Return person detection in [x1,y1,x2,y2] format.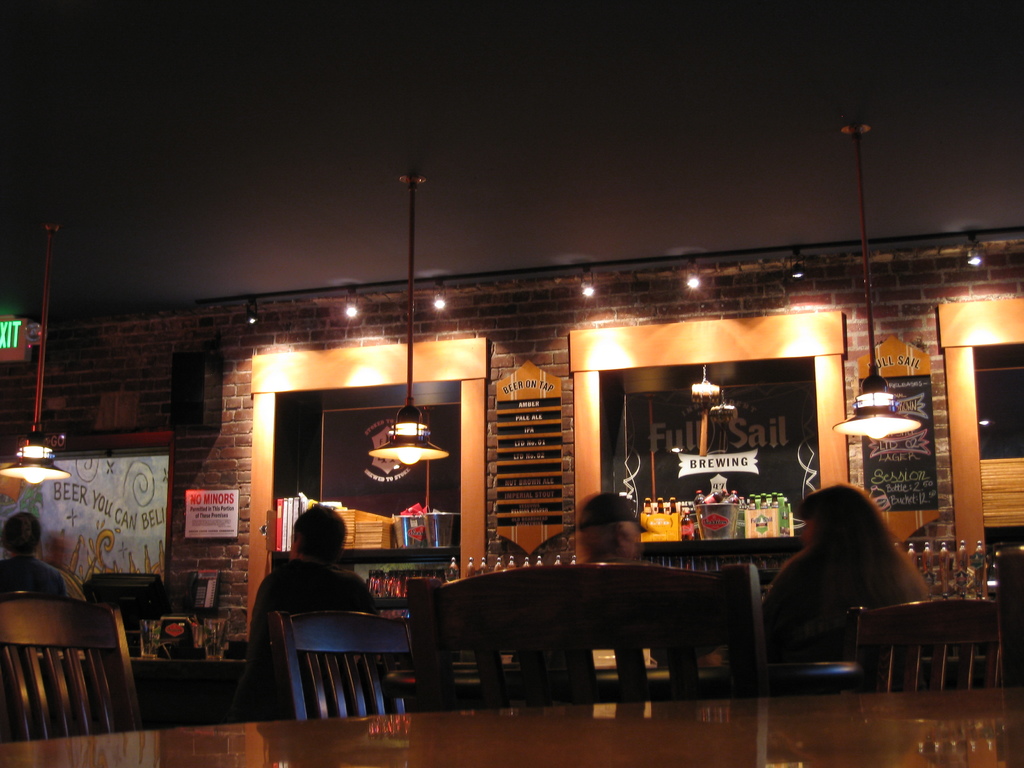
[514,490,722,666].
